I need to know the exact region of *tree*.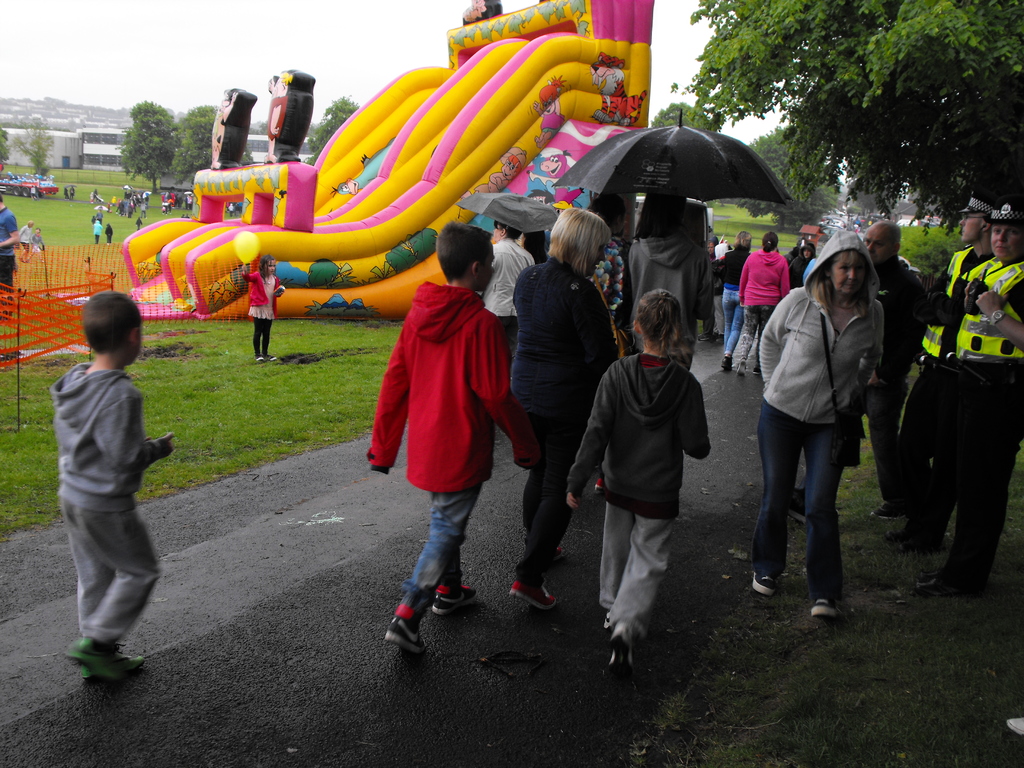
Region: 172,106,253,184.
